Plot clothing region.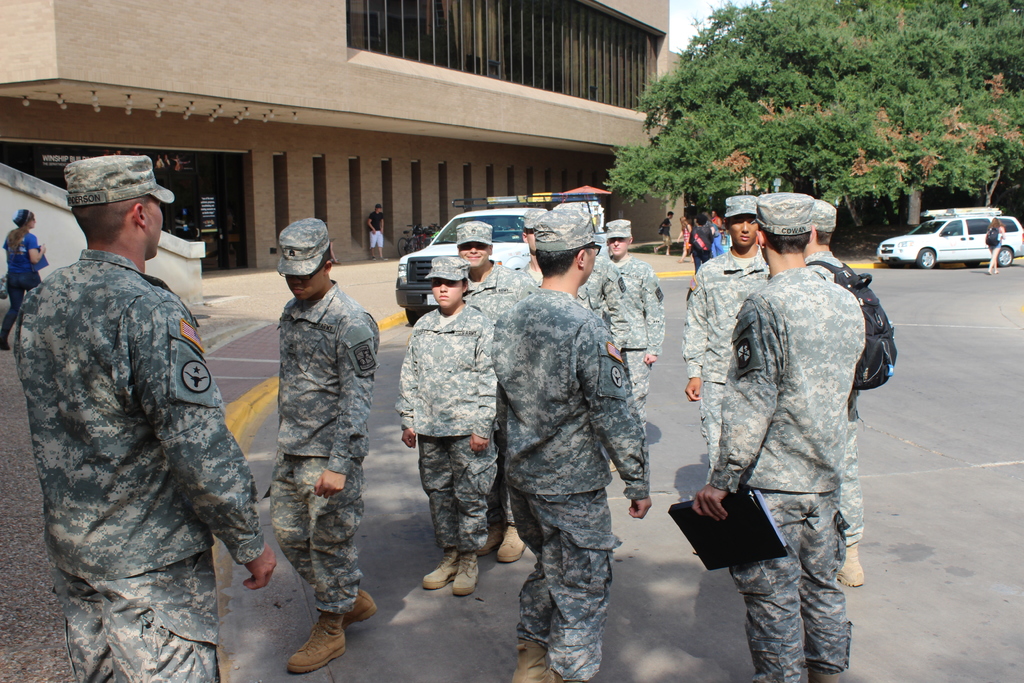
Plotted at 808 199 843 238.
